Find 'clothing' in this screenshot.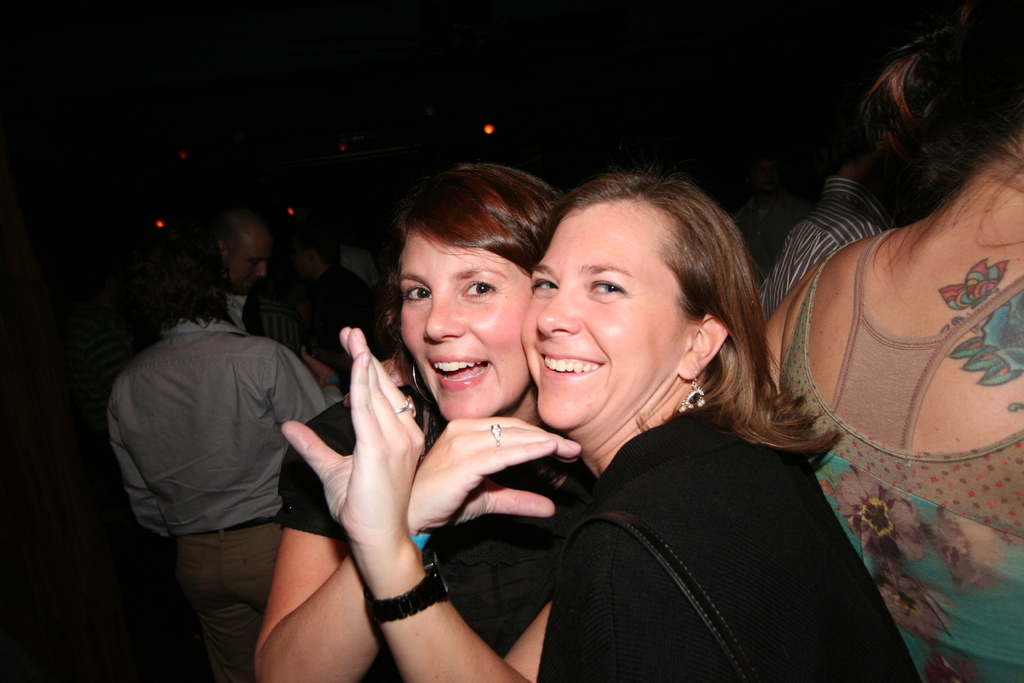
The bounding box for 'clothing' is {"left": 284, "top": 257, "right": 386, "bottom": 377}.
